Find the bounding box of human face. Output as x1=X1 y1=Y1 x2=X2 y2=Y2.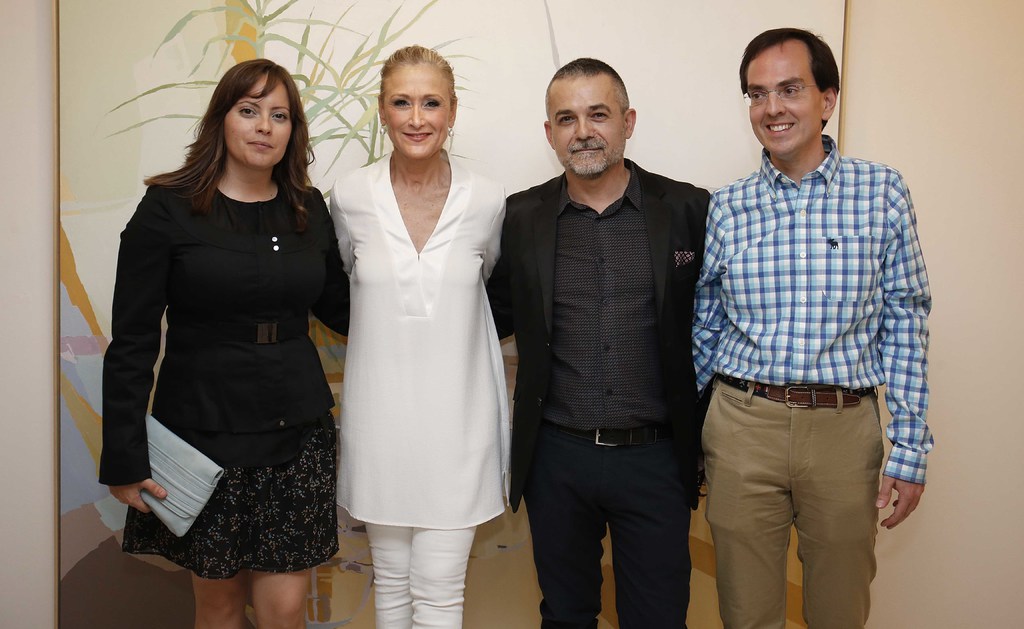
x1=745 y1=39 x2=822 y2=150.
